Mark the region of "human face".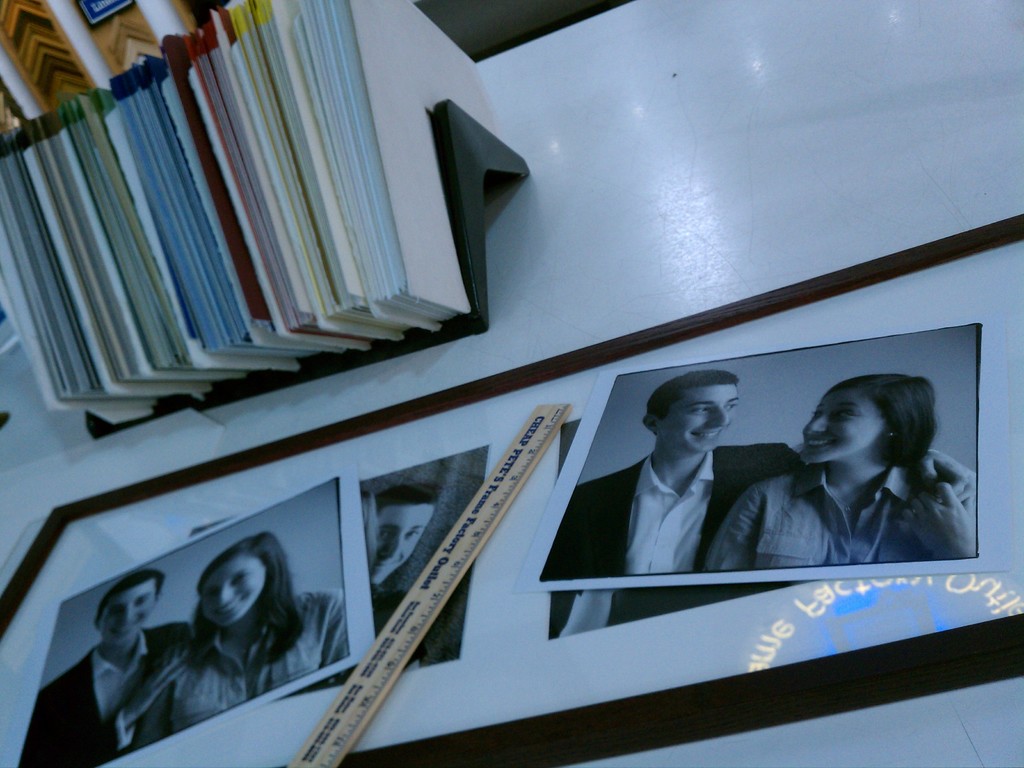
Region: Rect(102, 579, 159, 651).
